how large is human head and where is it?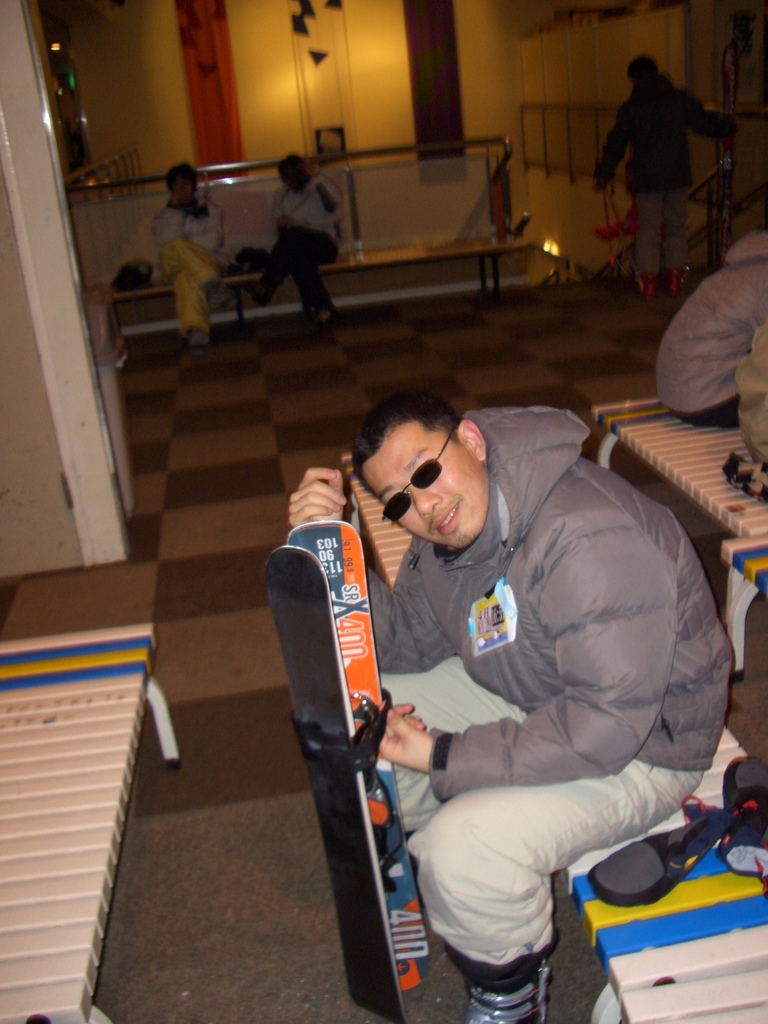
Bounding box: locate(625, 54, 662, 95).
